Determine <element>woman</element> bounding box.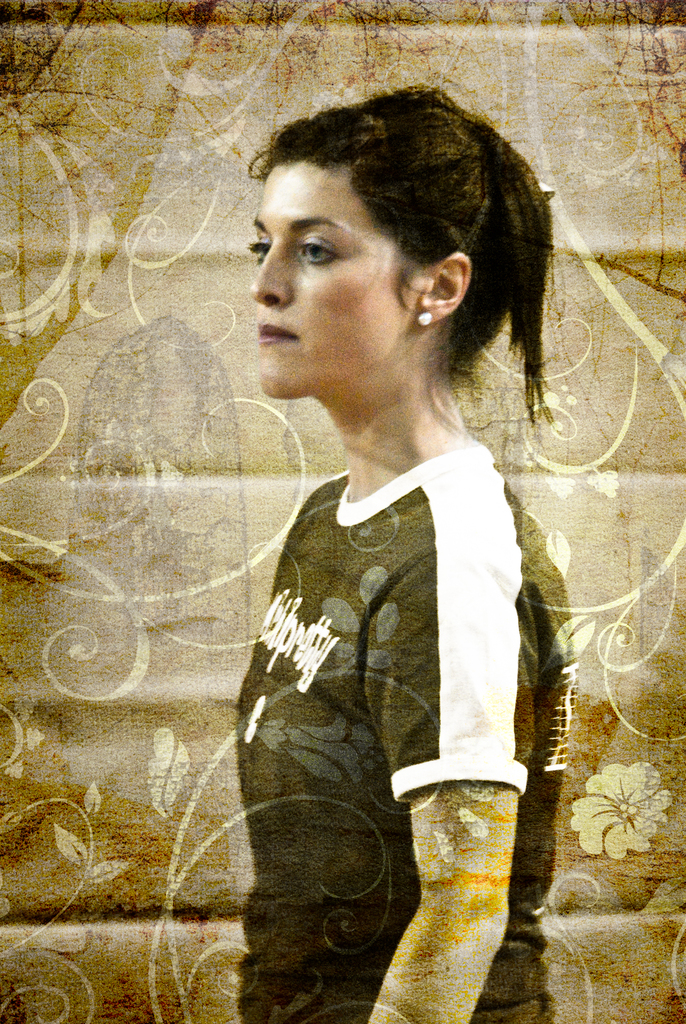
Determined: 236, 87, 574, 1023.
